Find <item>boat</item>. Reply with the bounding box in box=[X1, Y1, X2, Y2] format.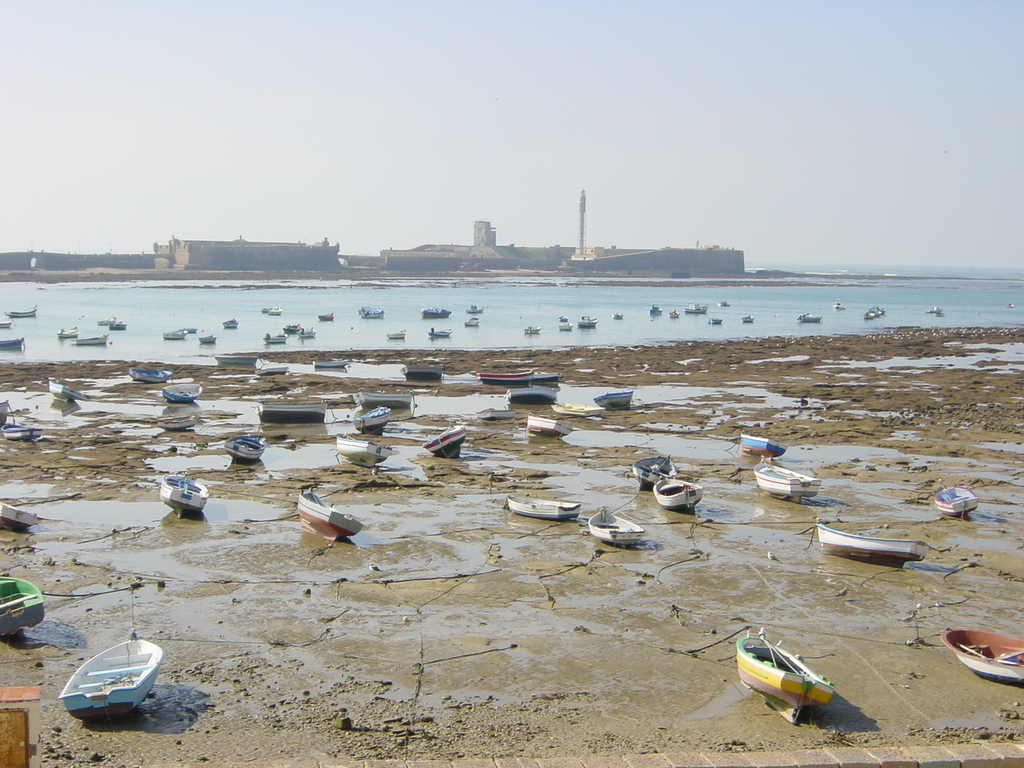
box=[260, 306, 266, 314].
